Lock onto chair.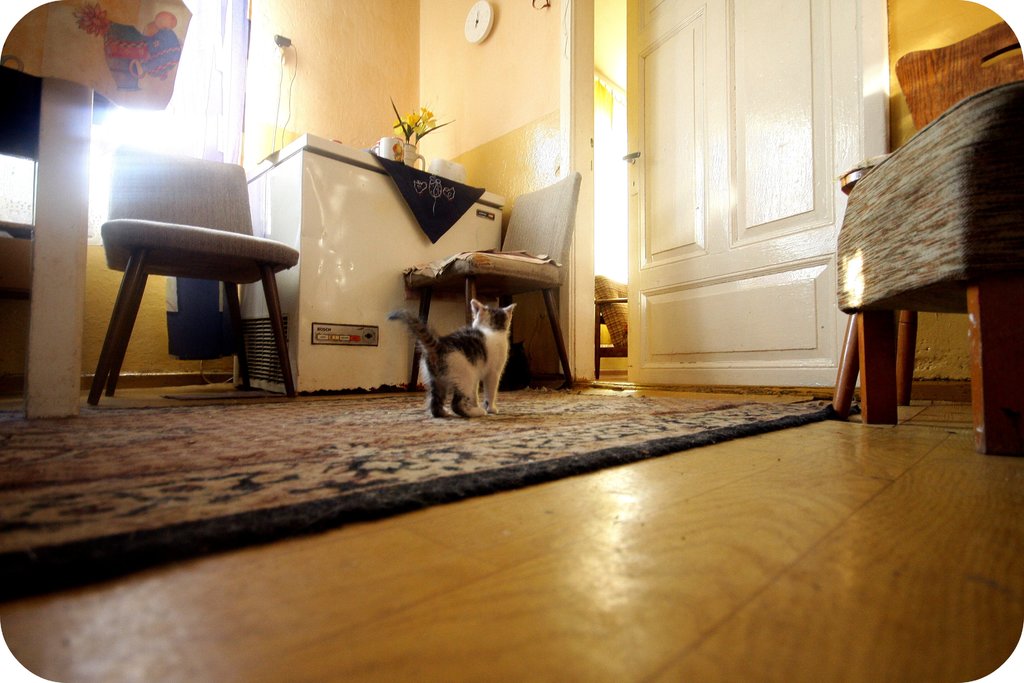
Locked: 65/179/323/402.
